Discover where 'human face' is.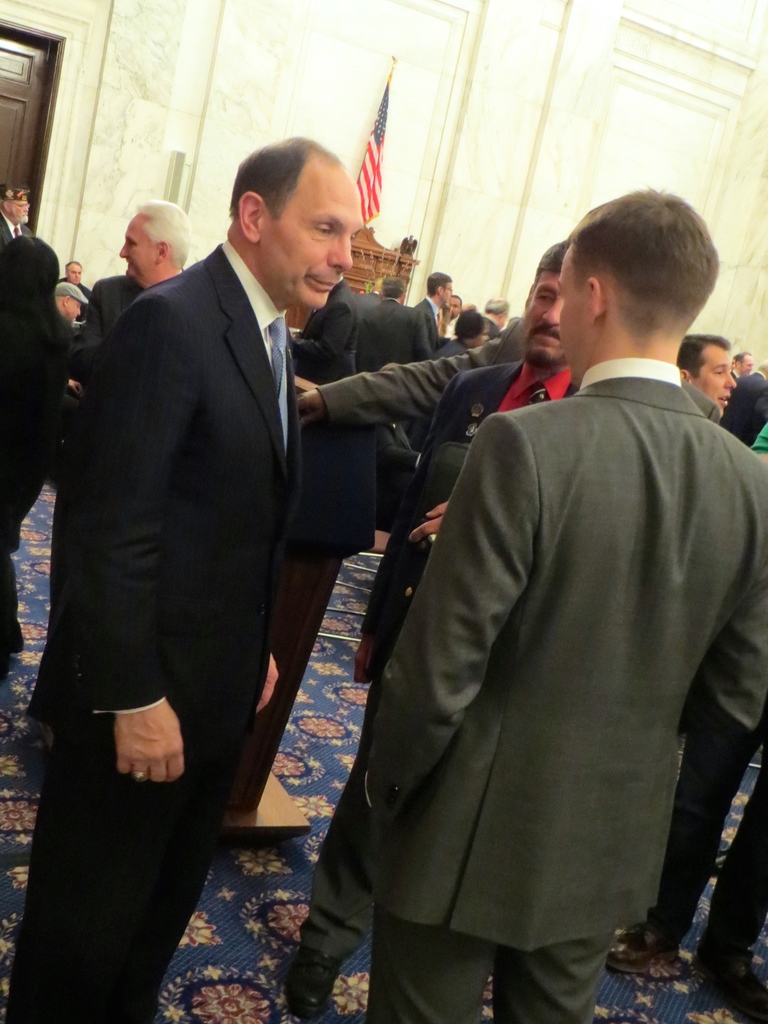
Discovered at [739,357,753,370].
